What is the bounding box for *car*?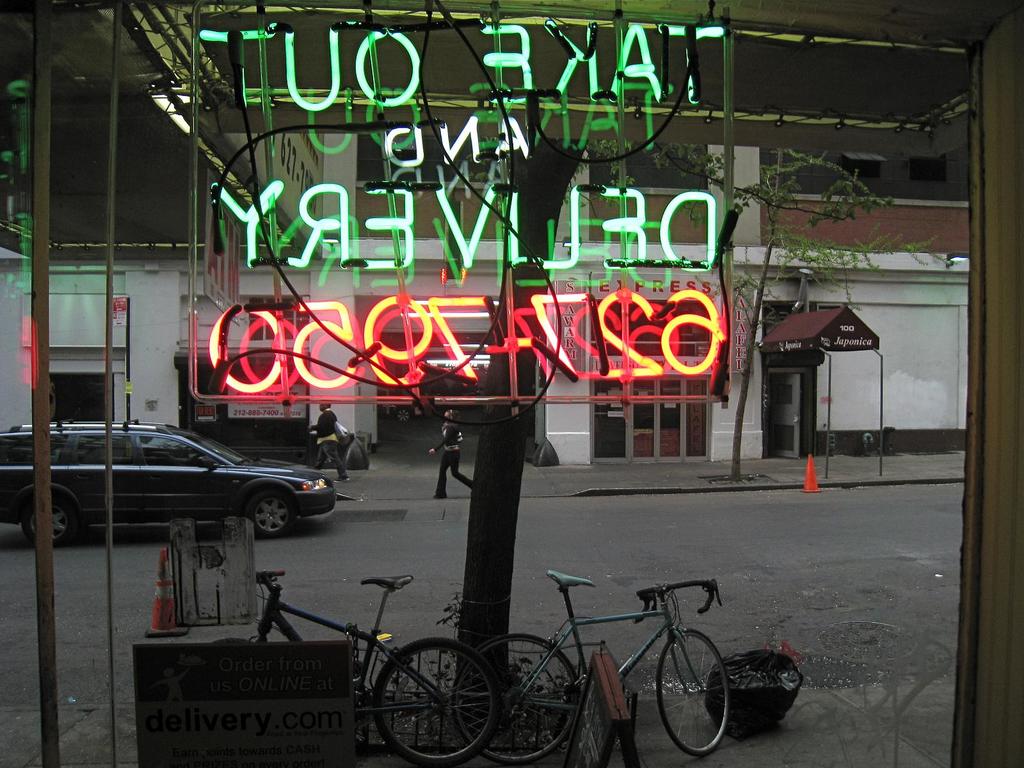
locate(4, 419, 333, 545).
